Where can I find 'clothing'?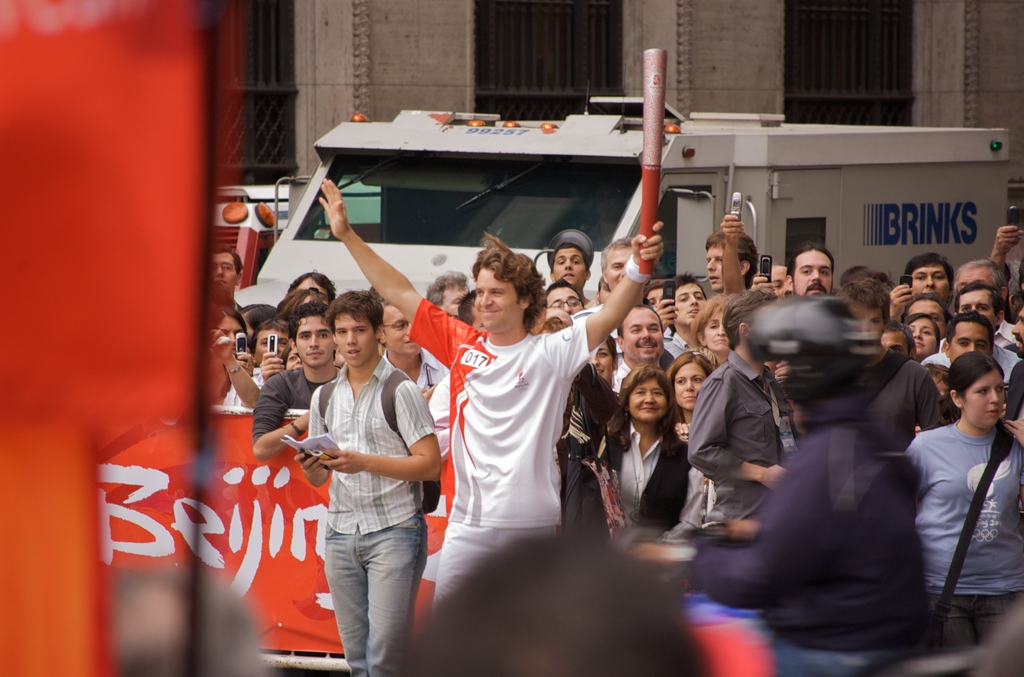
You can find it at <region>284, 318, 431, 644</region>.
